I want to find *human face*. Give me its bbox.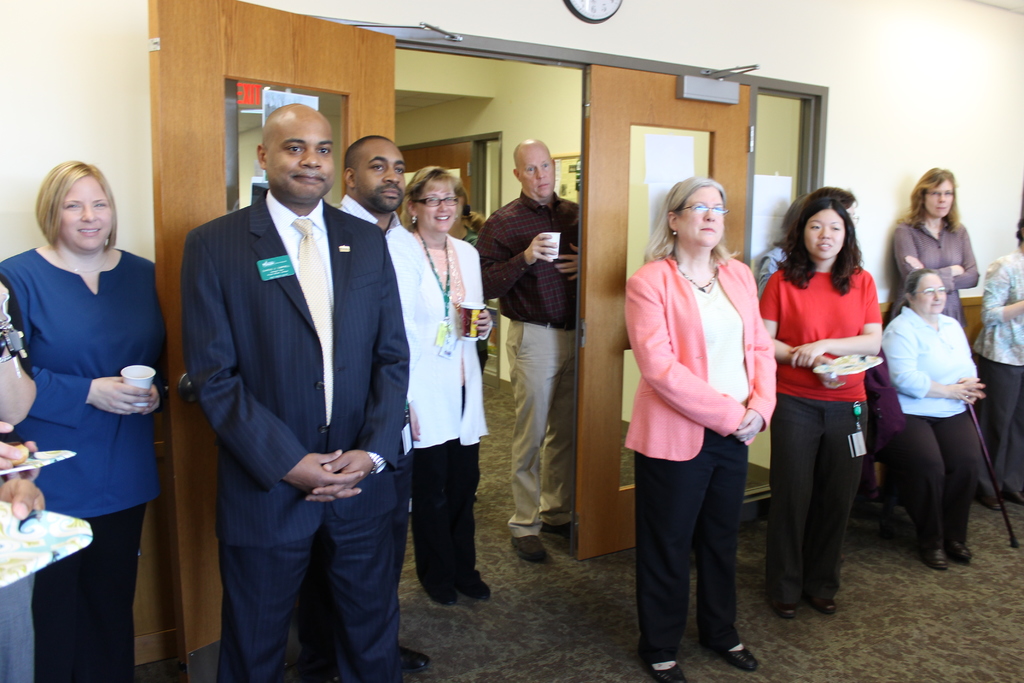
925:181:952:215.
